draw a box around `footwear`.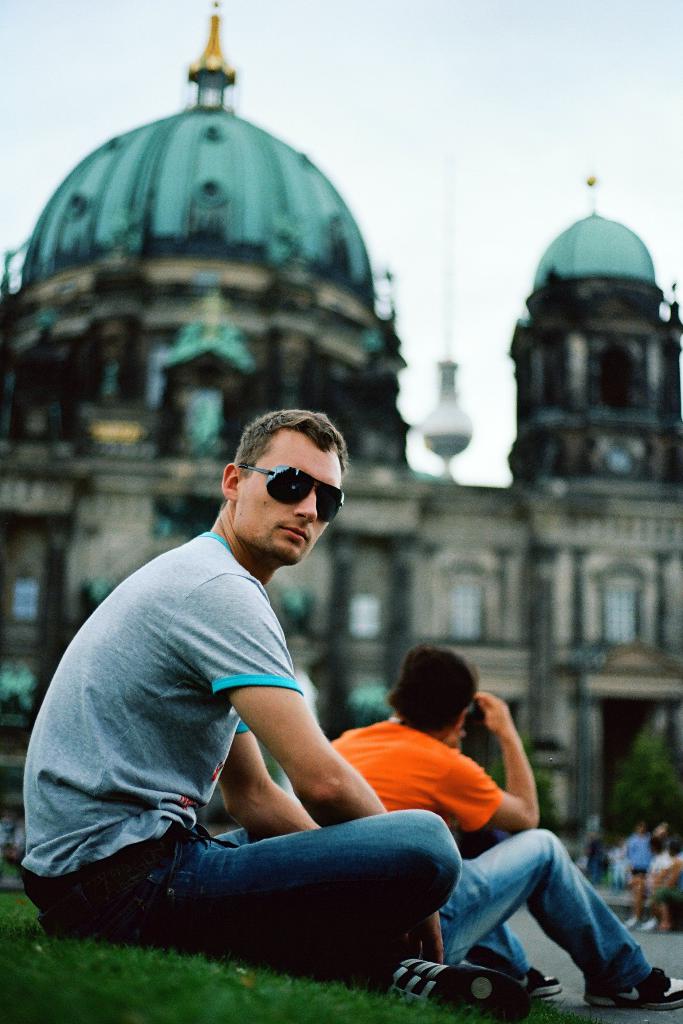
select_region(414, 947, 536, 1004).
